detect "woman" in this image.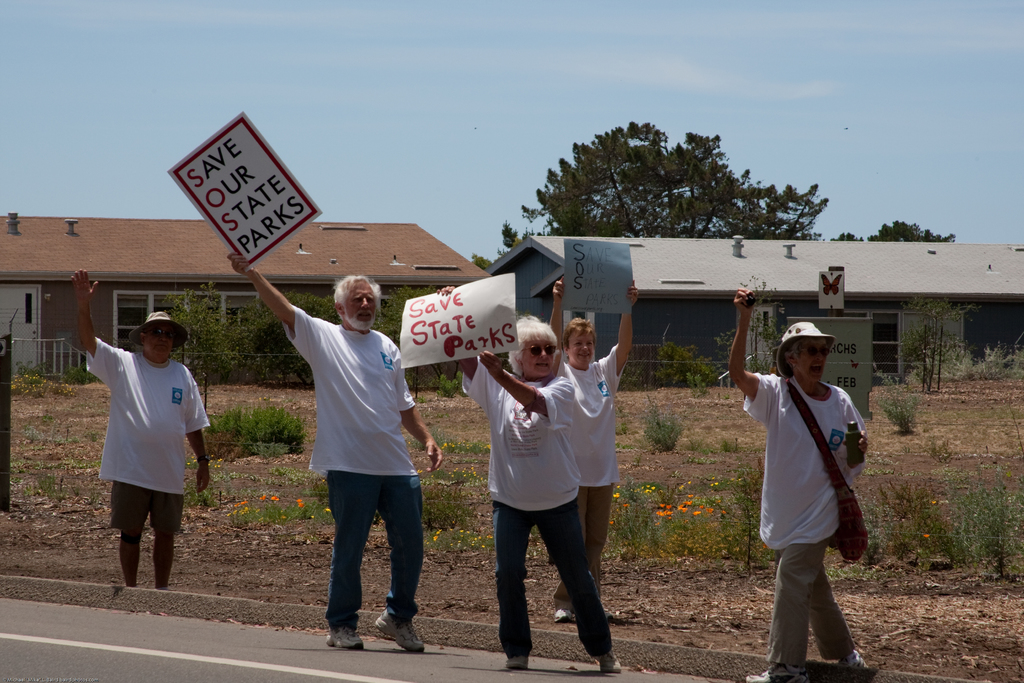
Detection: x1=743 y1=314 x2=876 y2=678.
